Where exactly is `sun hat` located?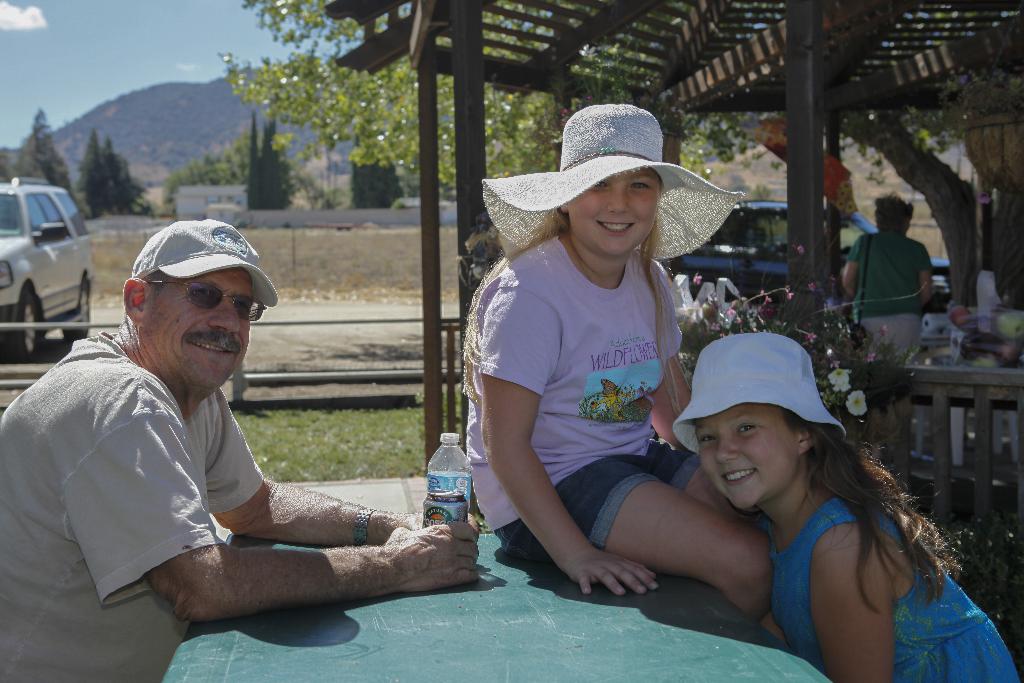
Its bounding box is box(477, 101, 739, 263).
